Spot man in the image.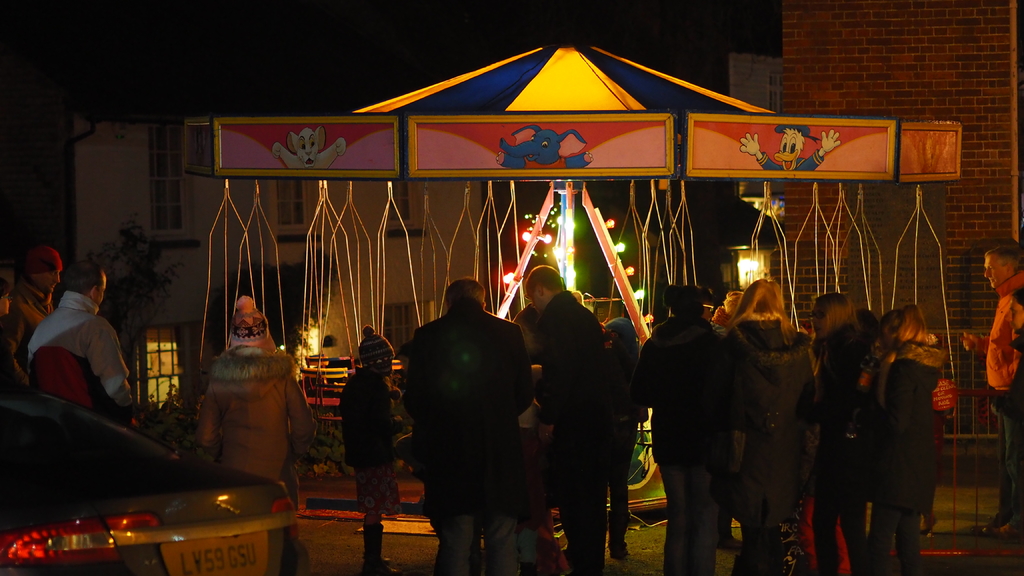
man found at left=397, top=274, right=551, bottom=563.
